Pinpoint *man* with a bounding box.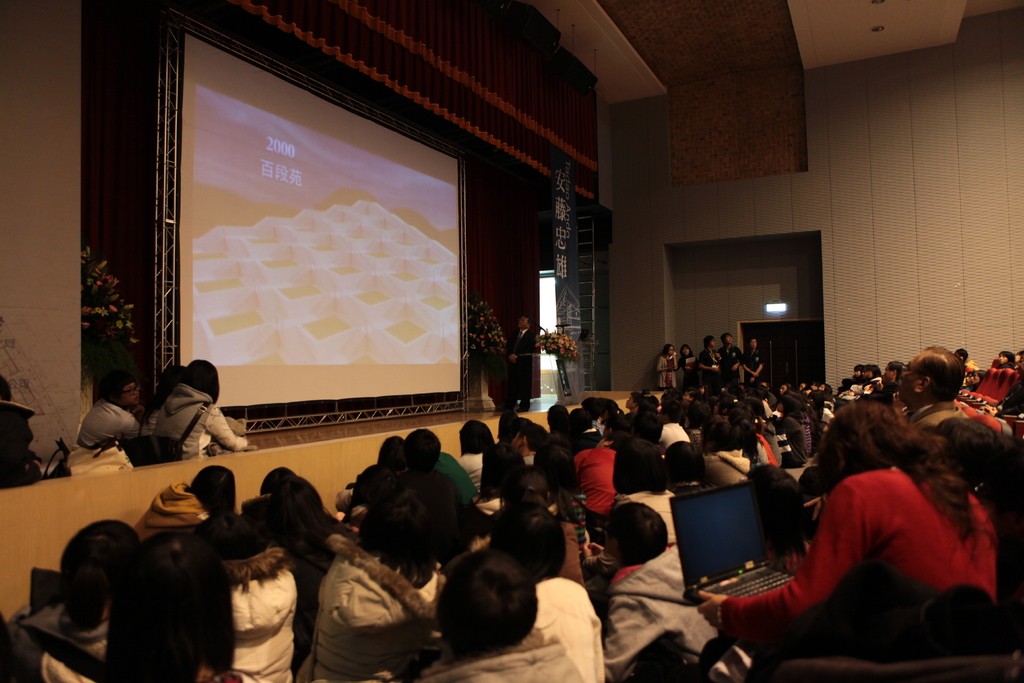
pyautogui.locateOnScreen(897, 345, 966, 428).
